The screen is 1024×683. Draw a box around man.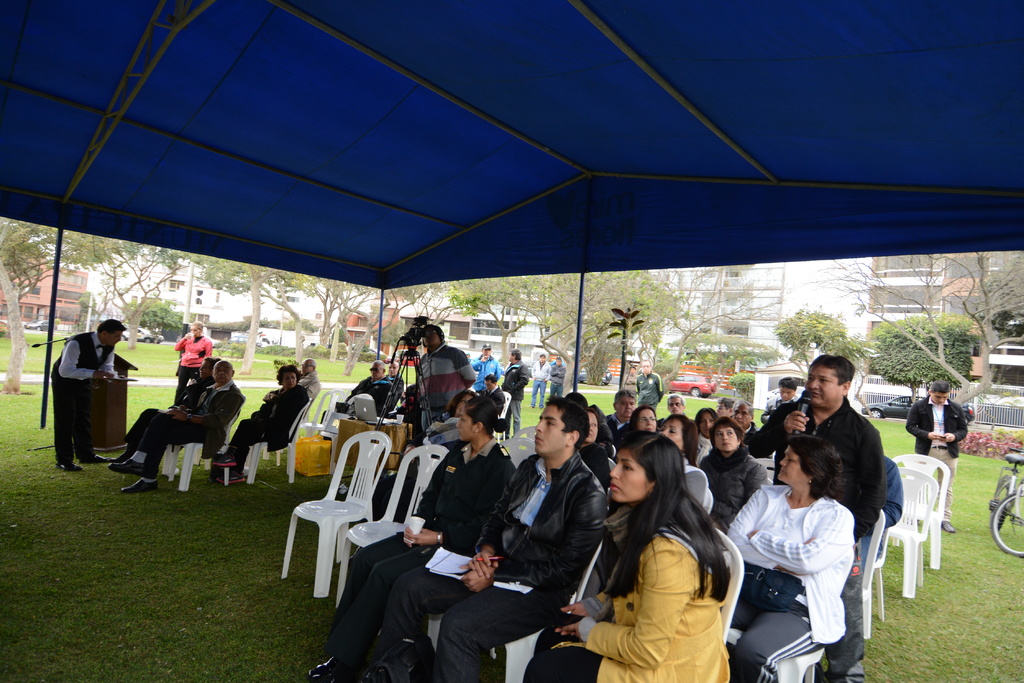
select_region(605, 385, 634, 445).
